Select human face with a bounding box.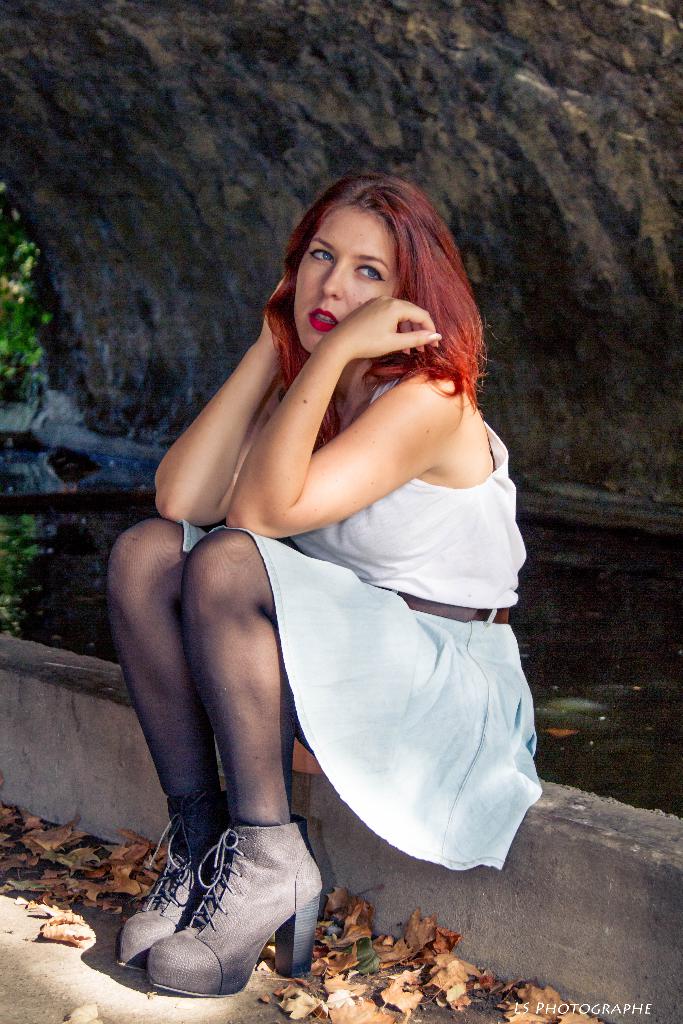
left=295, top=205, right=397, bottom=349.
